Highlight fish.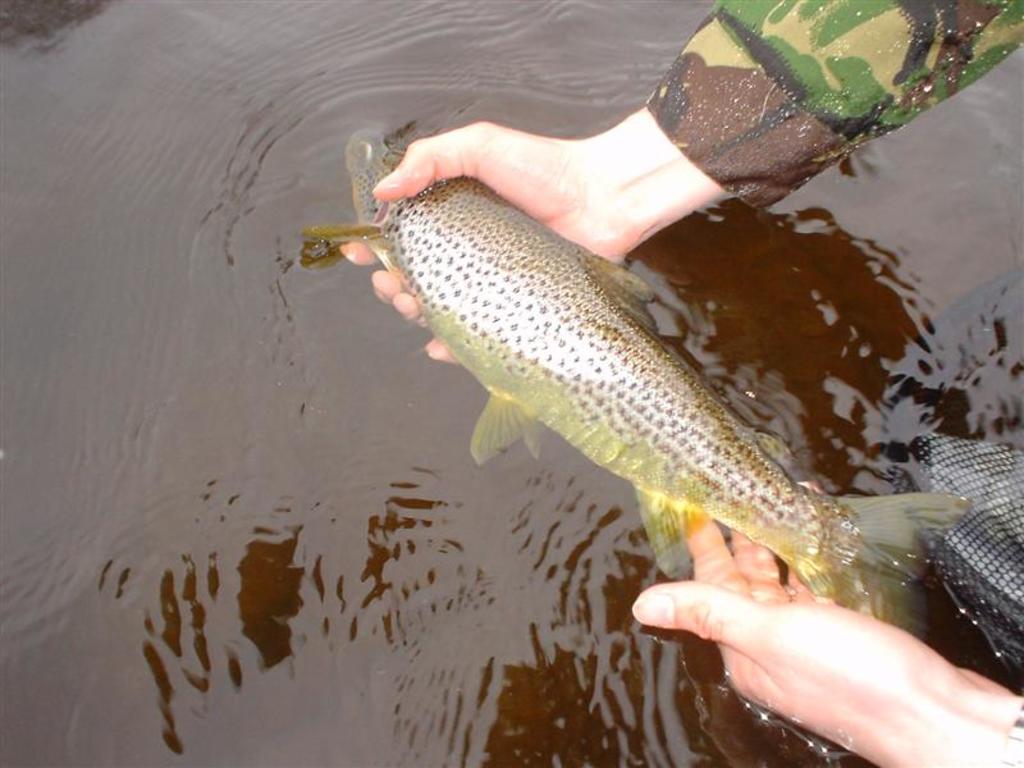
Highlighted region: pyautogui.locateOnScreen(881, 261, 1023, 673).
